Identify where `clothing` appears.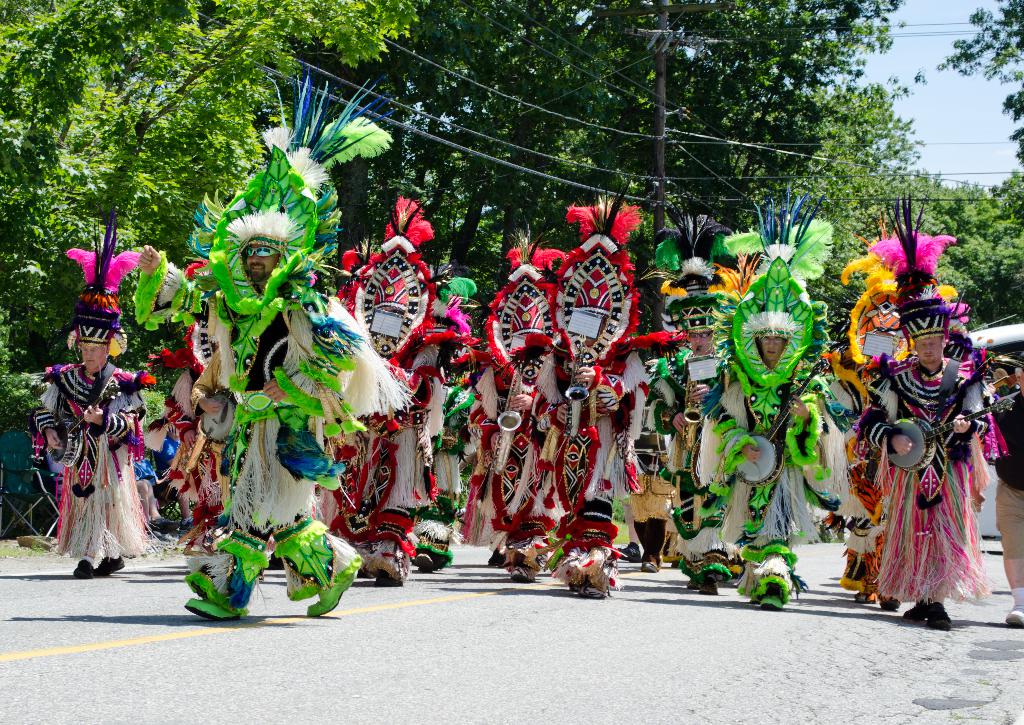
Appears at x1=852 y1=358 x2=999 y2=610.
